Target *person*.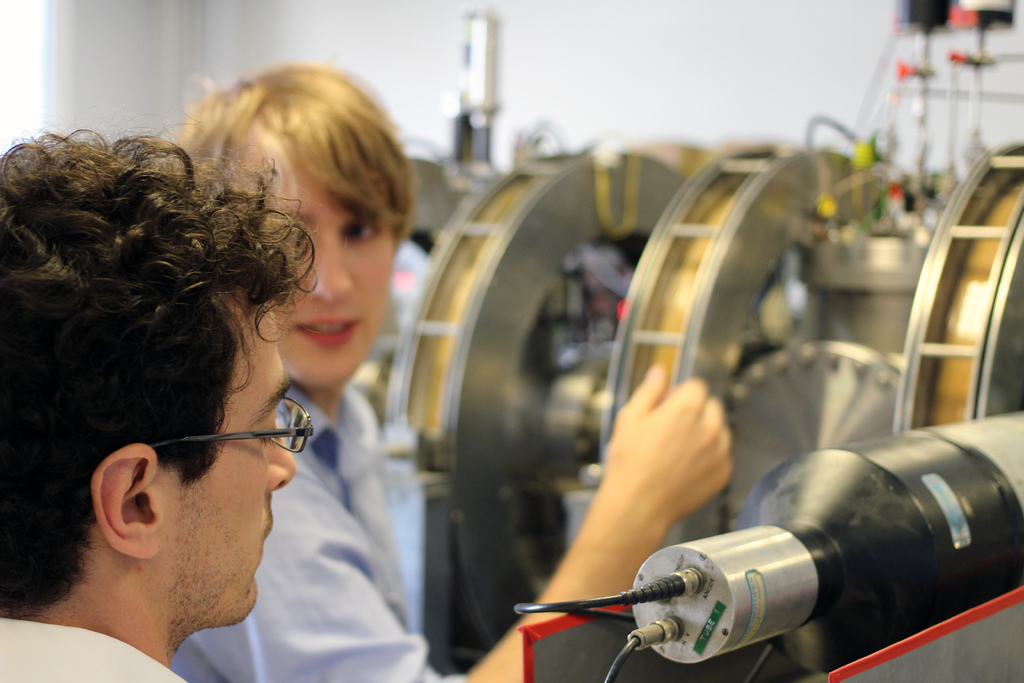
Target region: {"left": 166, "top": 56, "right": 732, "bottom": 682}.
